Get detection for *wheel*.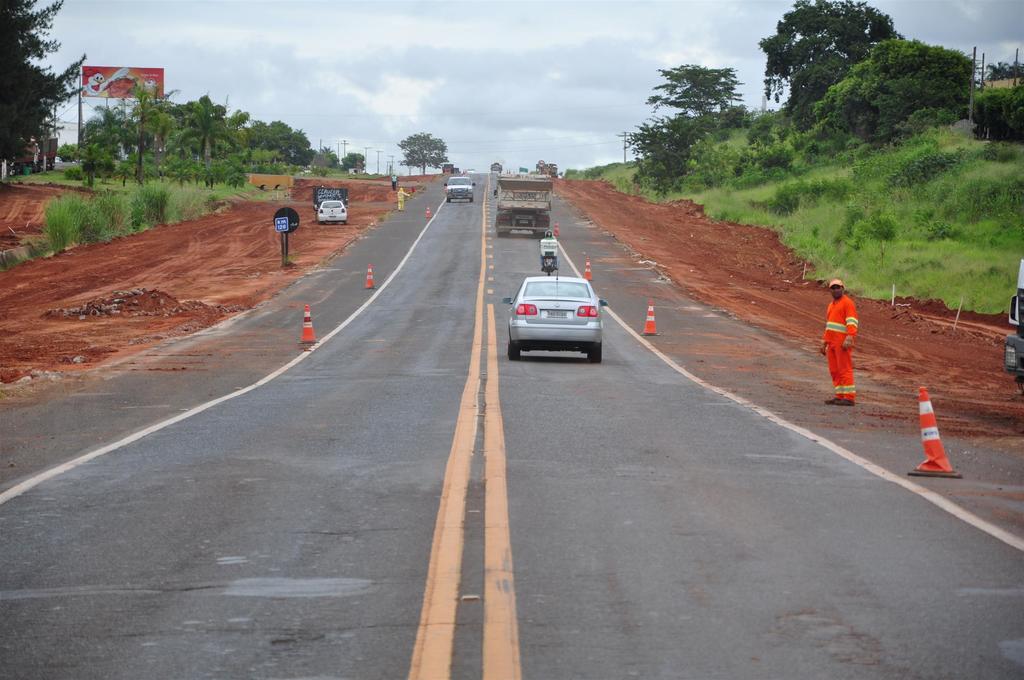
Detection: (589,347,603,363).
